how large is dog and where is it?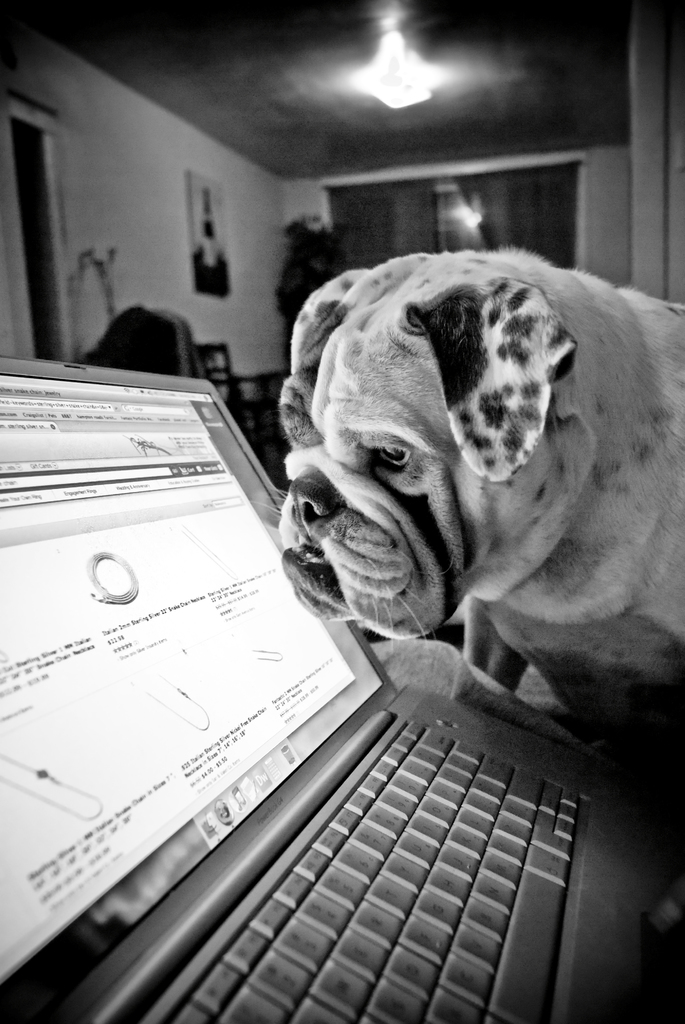
Bounding box: 257, 244, 684, 927.
